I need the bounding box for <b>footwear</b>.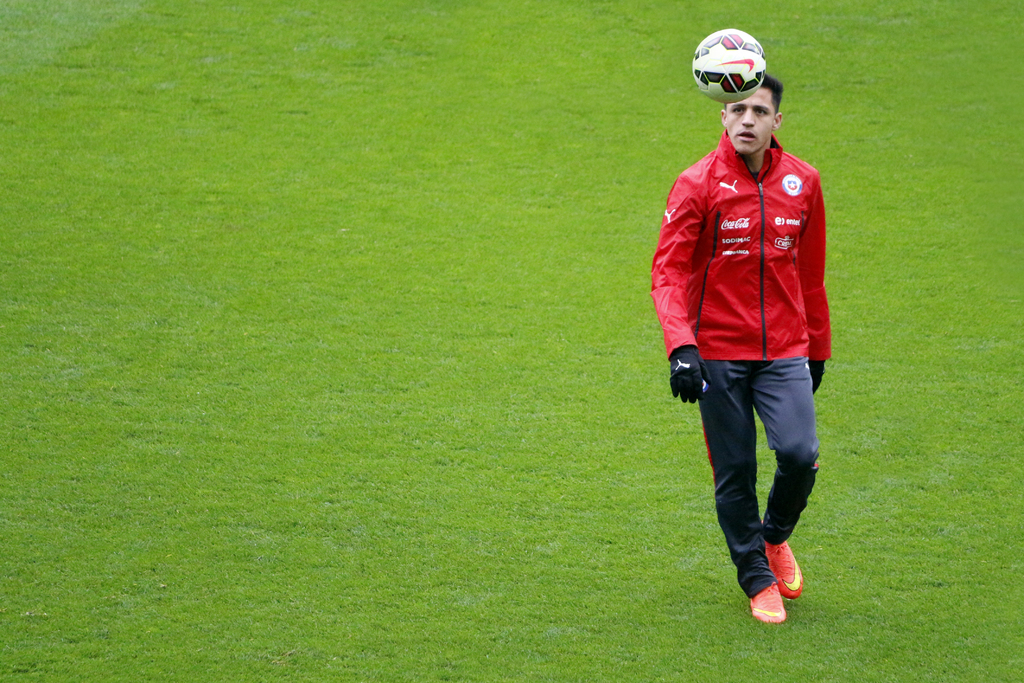
Here it is: (x1=766, y1=541, x2=816, y2=602).
